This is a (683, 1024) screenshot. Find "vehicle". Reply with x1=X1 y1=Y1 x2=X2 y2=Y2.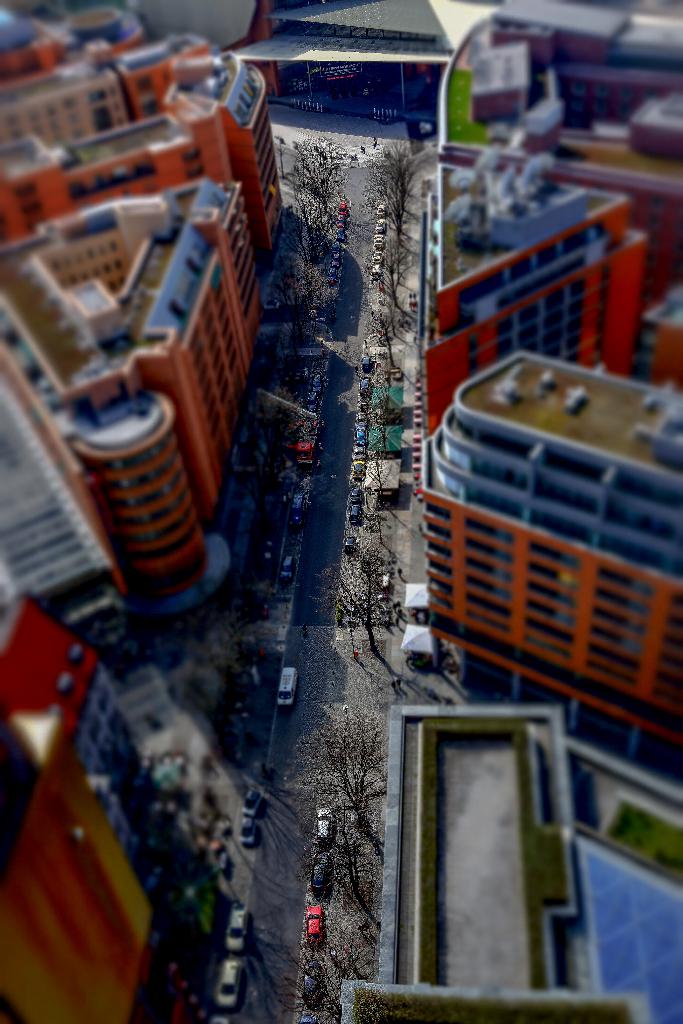
x1=358 y1=421 x2=365 y2=449.
